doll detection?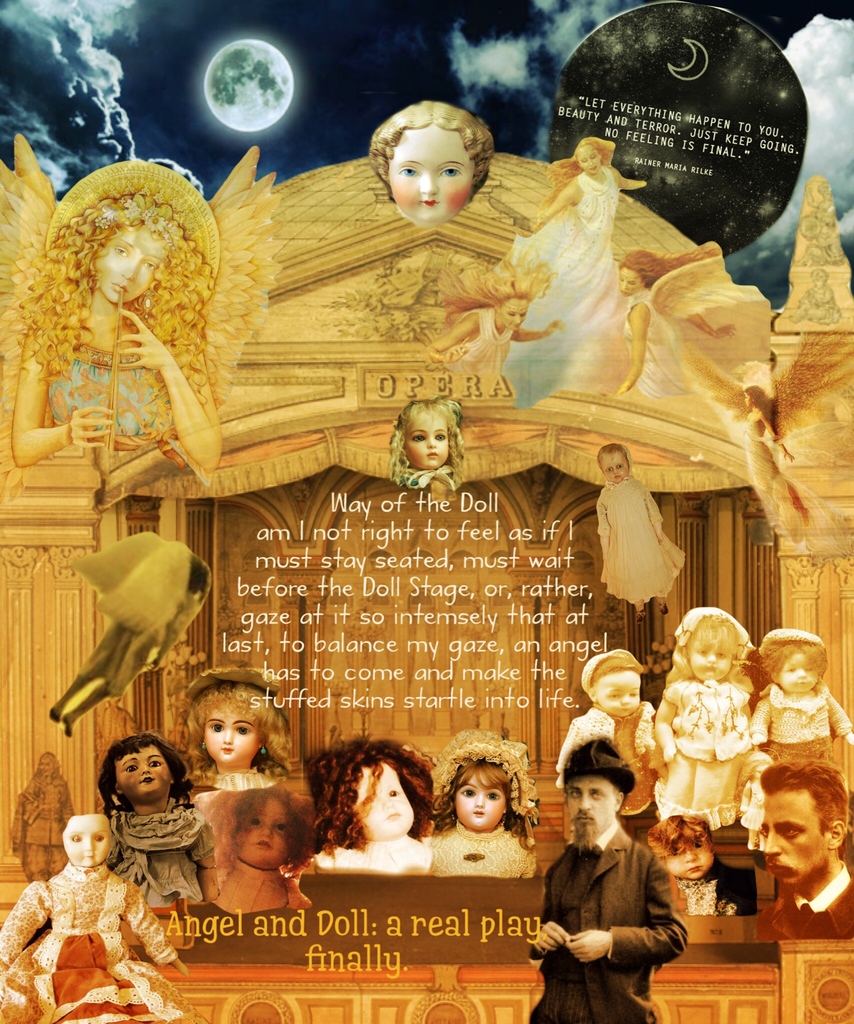
<bbox>647, 606, 759, 840</bbox>
